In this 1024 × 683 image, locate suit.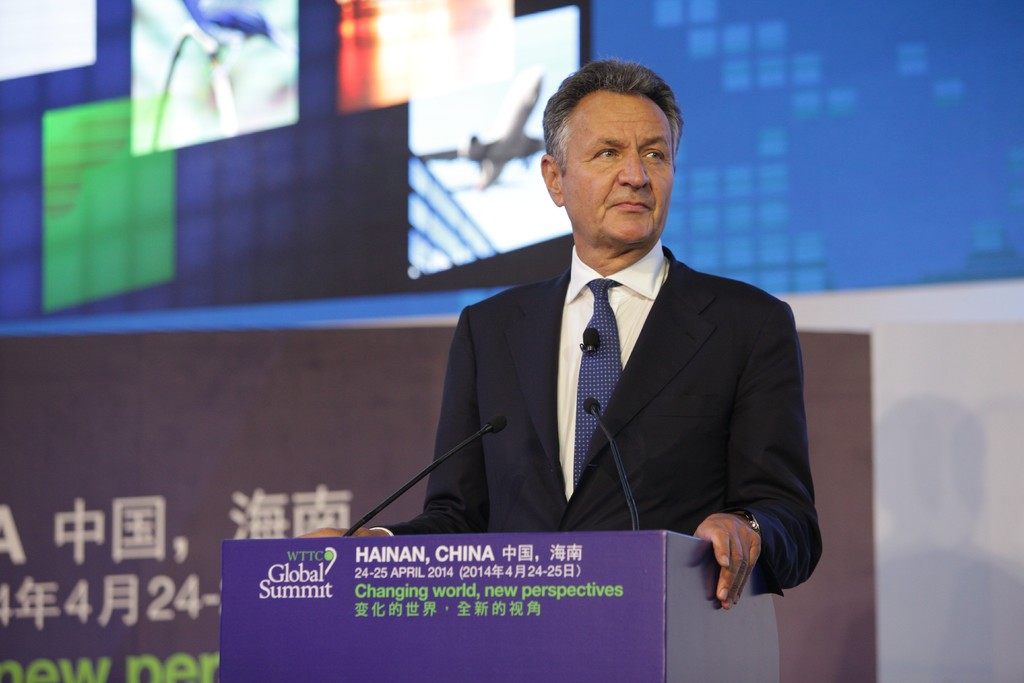
Bounding box: detection(401, 133, 828, 580).
